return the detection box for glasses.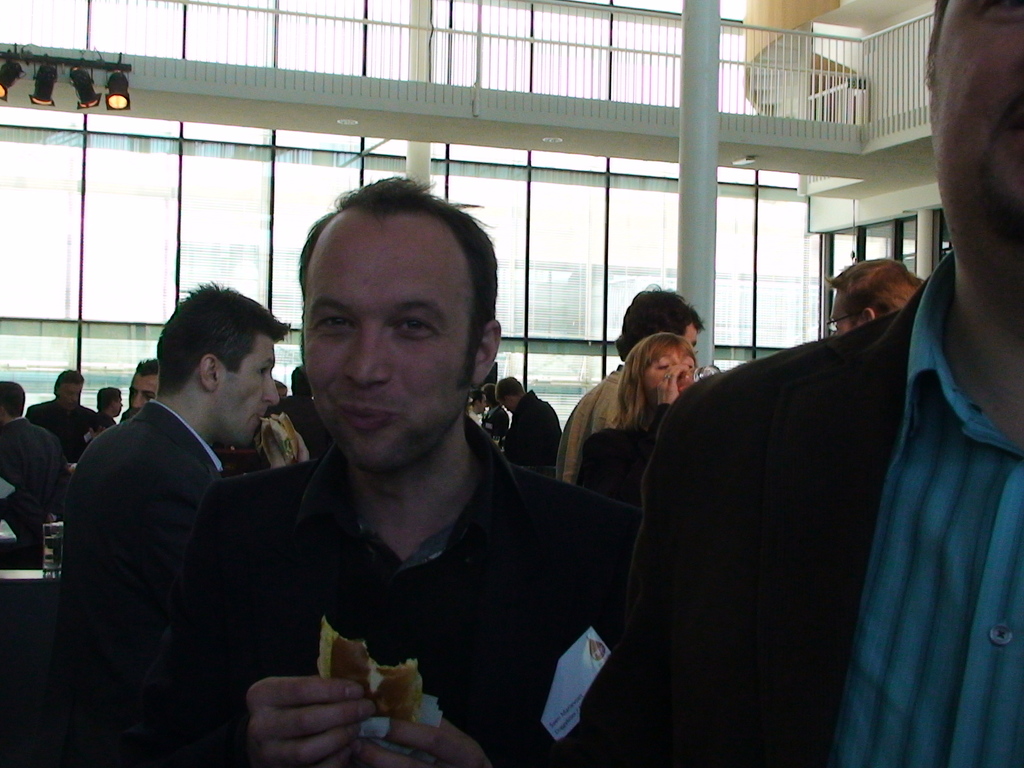
(828,311,860,330).
